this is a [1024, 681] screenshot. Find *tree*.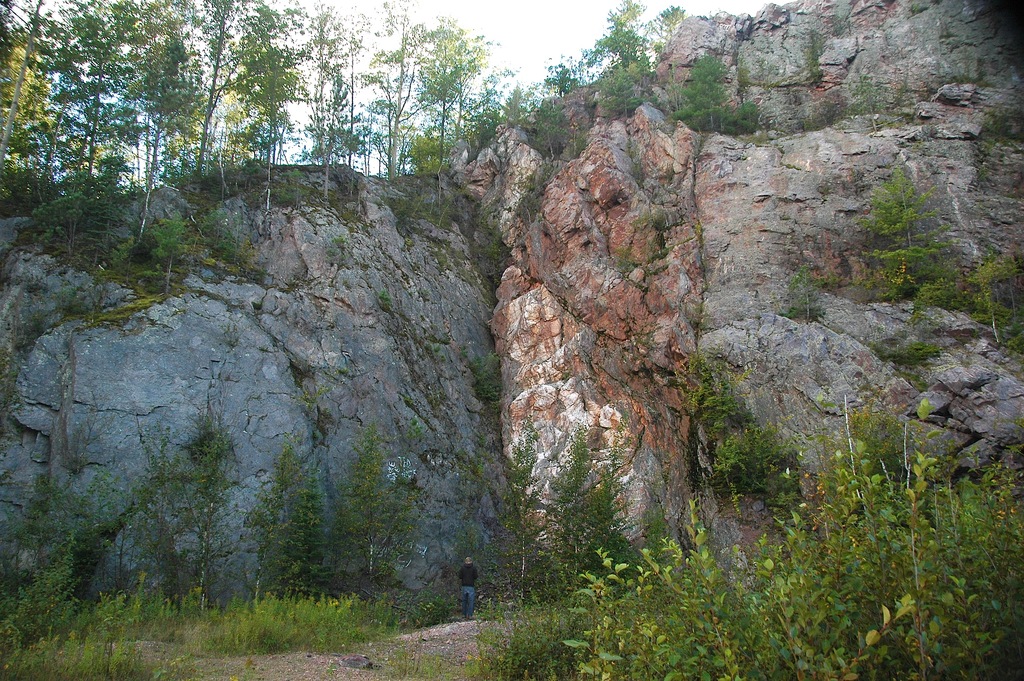
Bounding box: (863,163,952,304).
